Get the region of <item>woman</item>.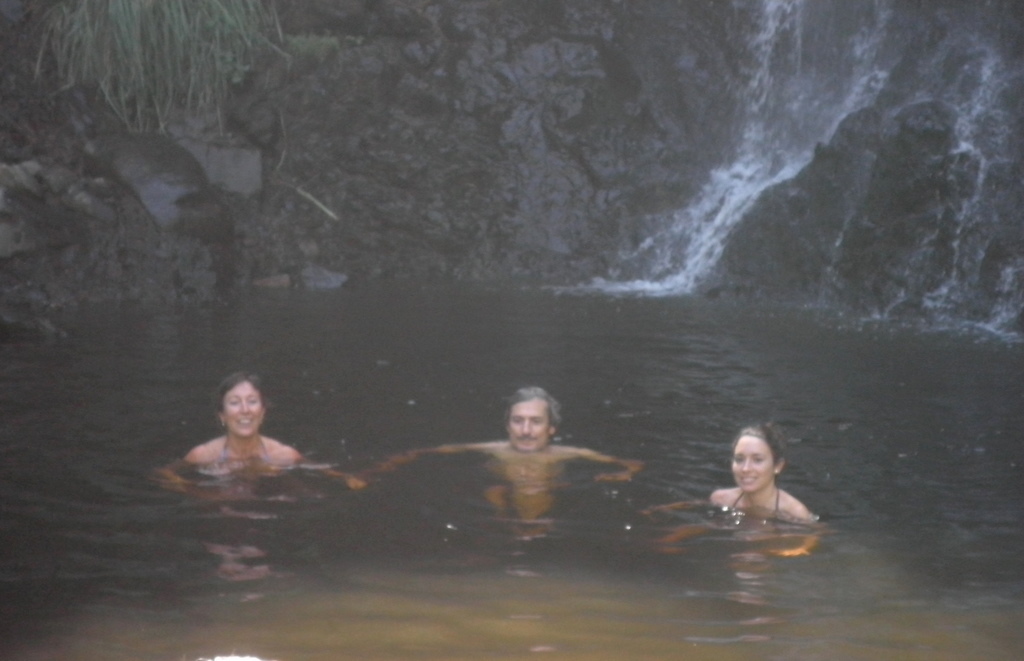
(698,420,828,547).
